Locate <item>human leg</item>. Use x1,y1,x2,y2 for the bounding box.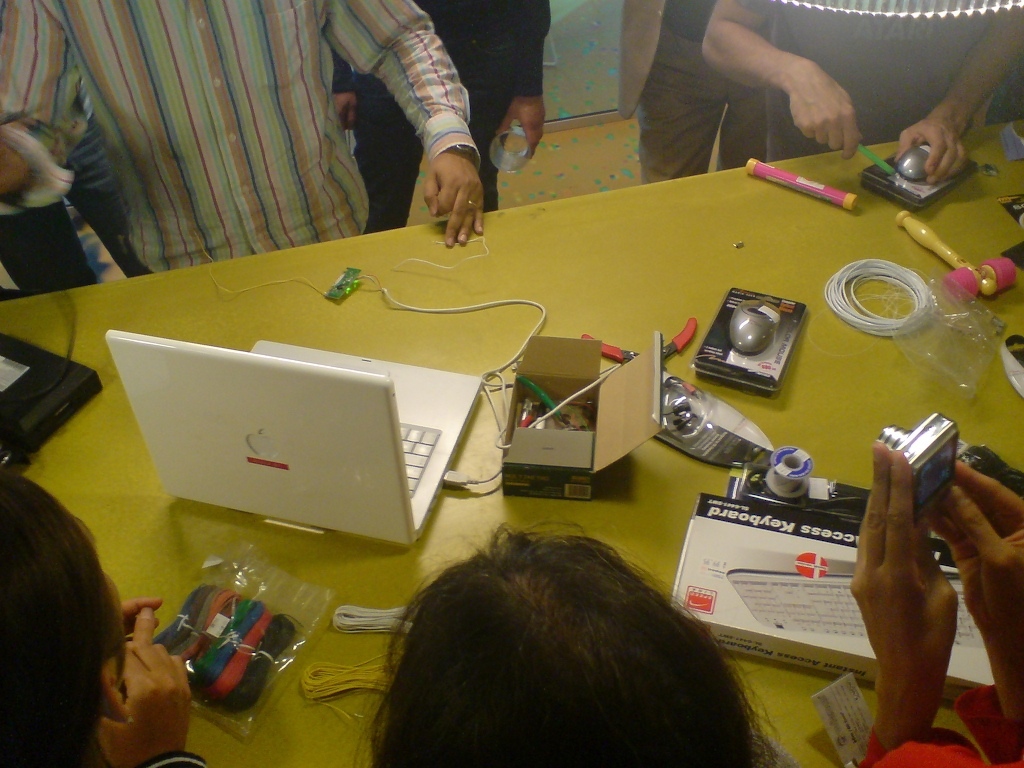
717,24,769,173.
